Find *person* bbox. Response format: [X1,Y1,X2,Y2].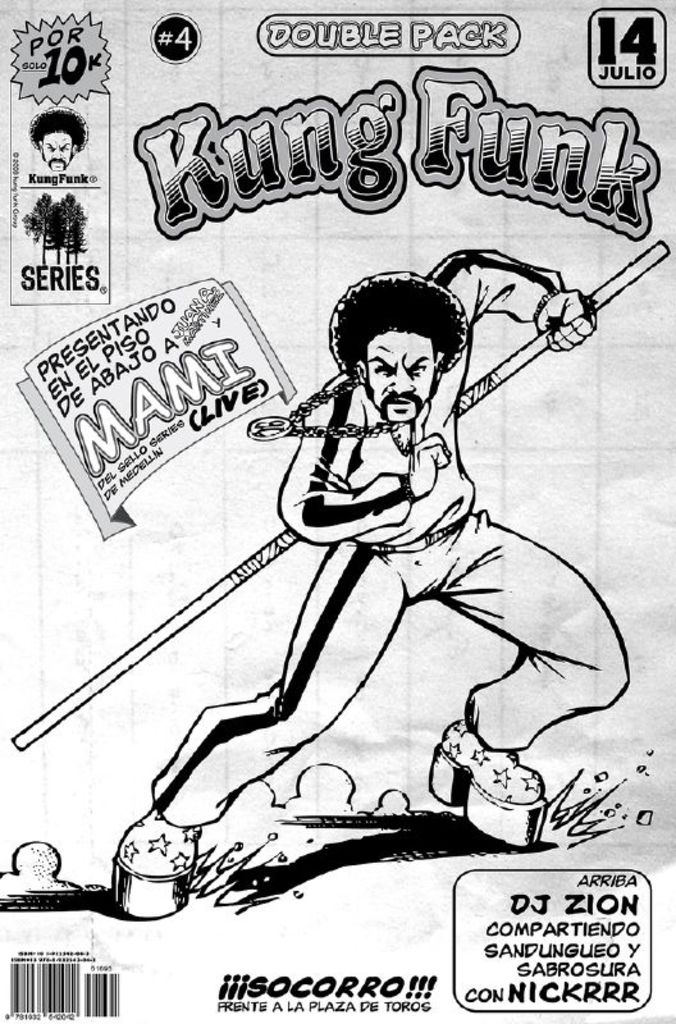
[96,246,635,925].
